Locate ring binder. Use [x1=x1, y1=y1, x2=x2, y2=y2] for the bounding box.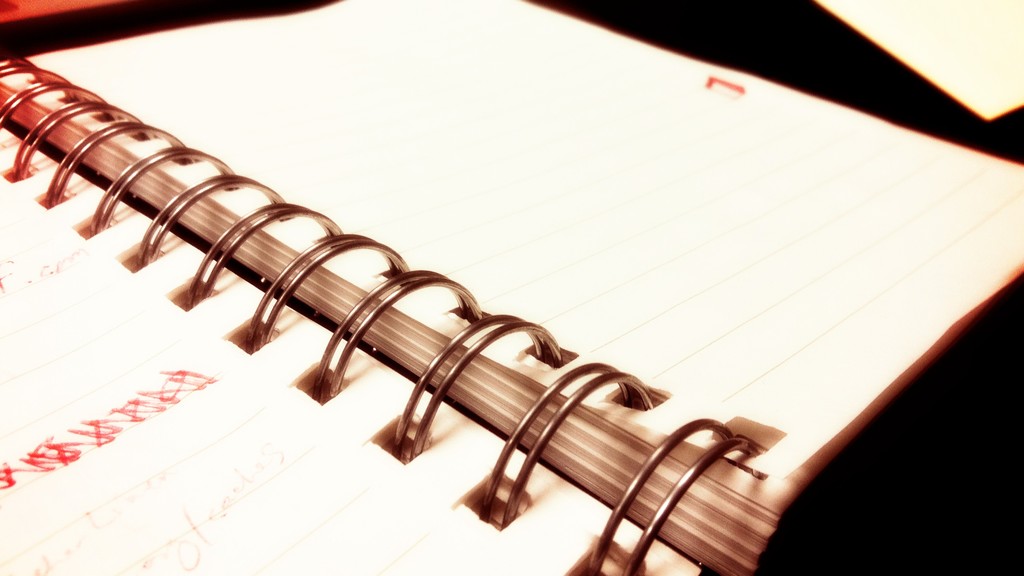
[x1=0, y1=3, x2=1023, y2=575].
